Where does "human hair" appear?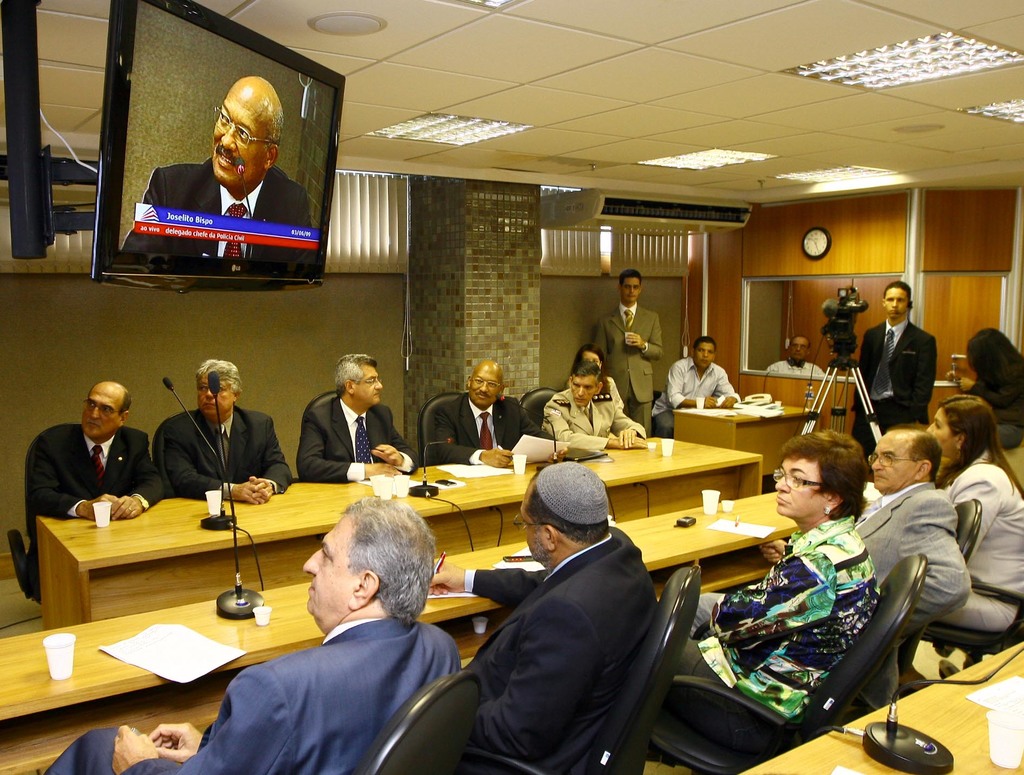
Appears at box=[883, 426, 942, 483].
